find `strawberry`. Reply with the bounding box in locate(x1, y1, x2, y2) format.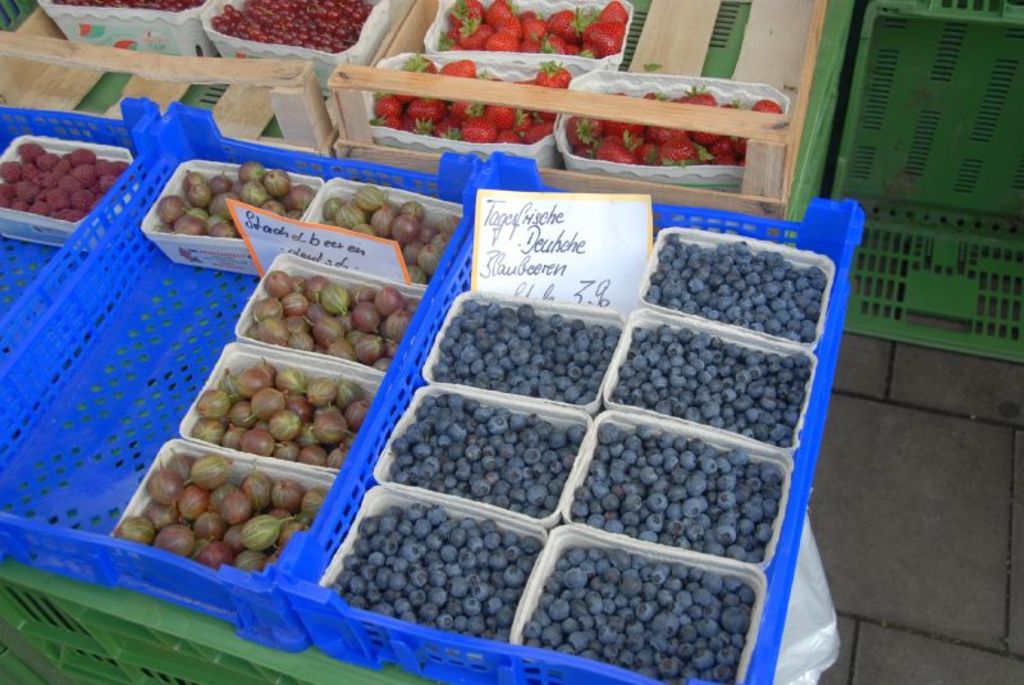
locate(687, 93, 717, 106).
